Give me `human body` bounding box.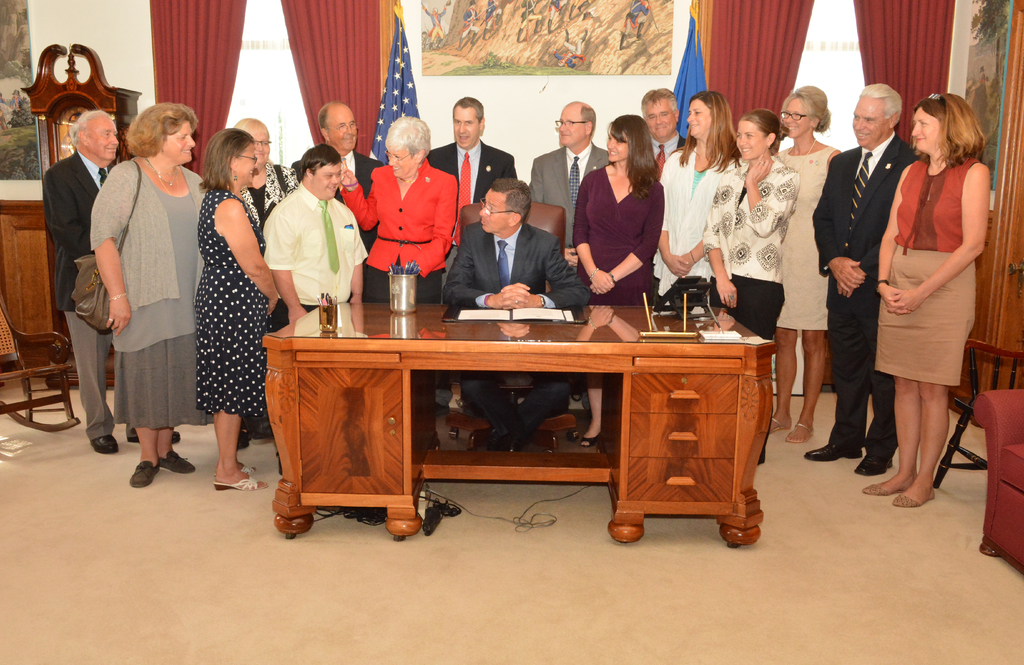
select_region(587, 111, 661, 305).
